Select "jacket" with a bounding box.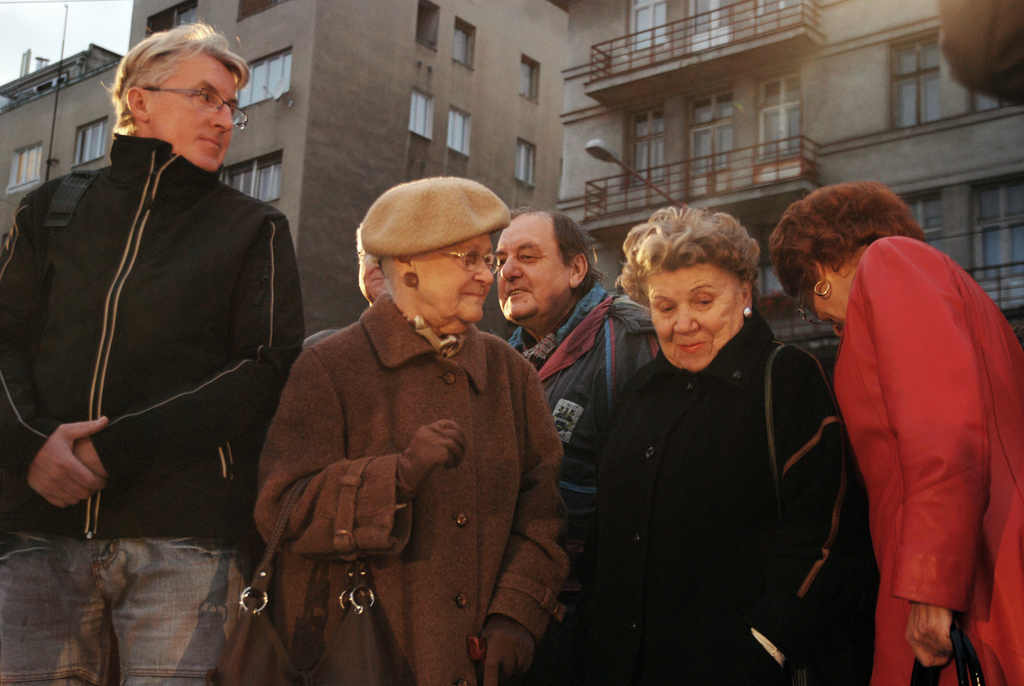
(250, 291, 575, 682).
